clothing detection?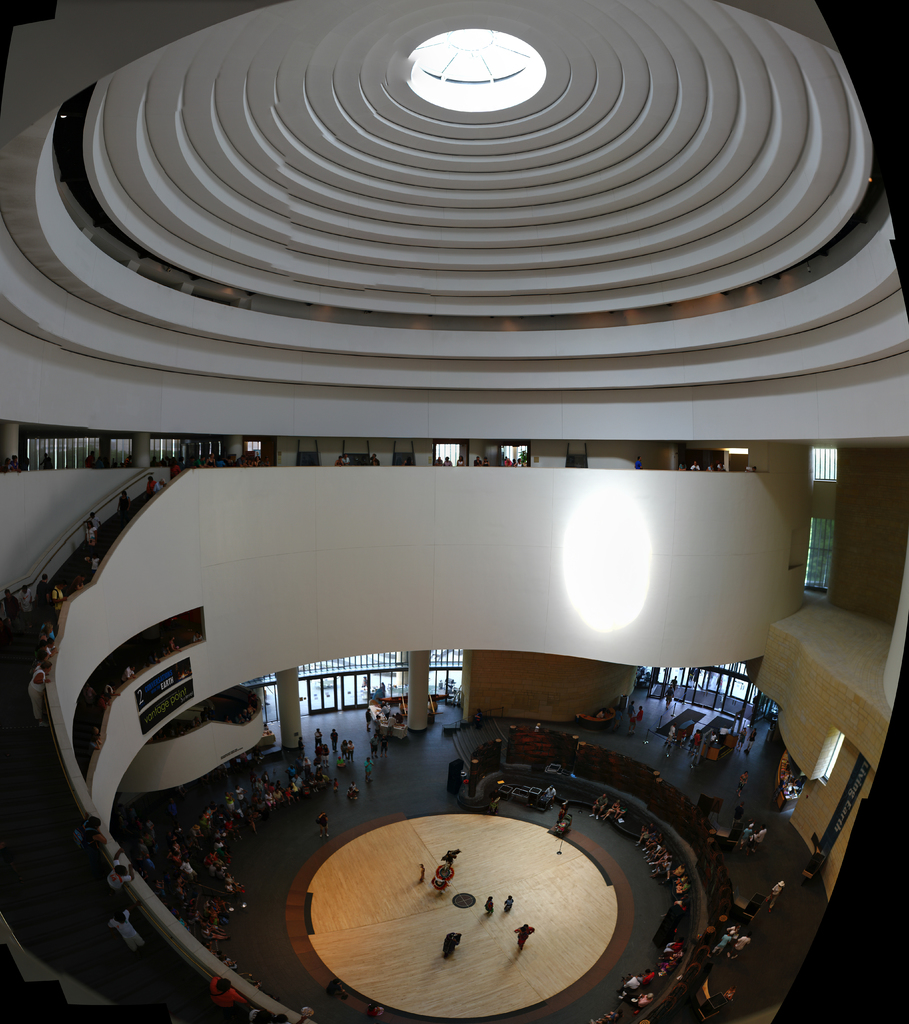
left=727, top=926, right=738, bottom=934
